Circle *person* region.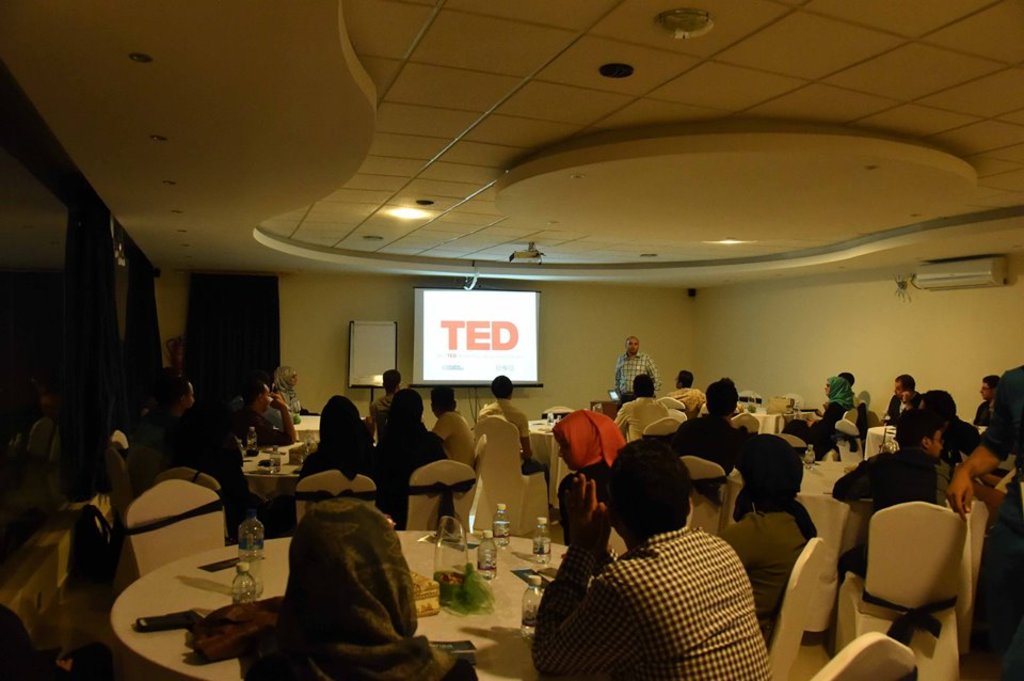
Region: select_region(813, 371, 866, 462).
